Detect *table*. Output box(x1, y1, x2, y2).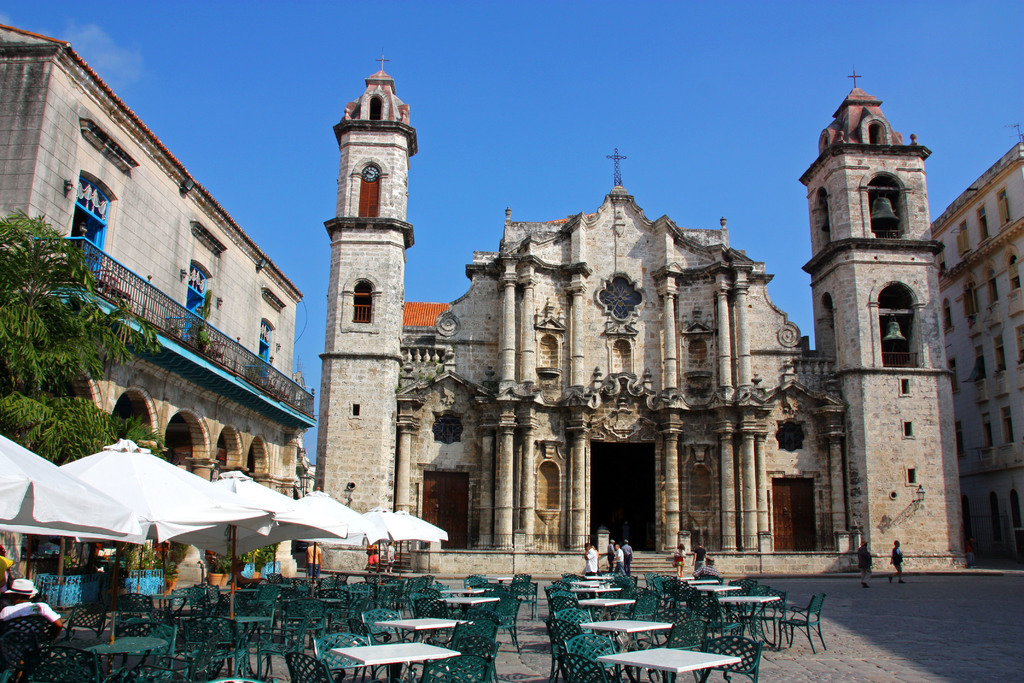
box(477, 576, 516, 582).
